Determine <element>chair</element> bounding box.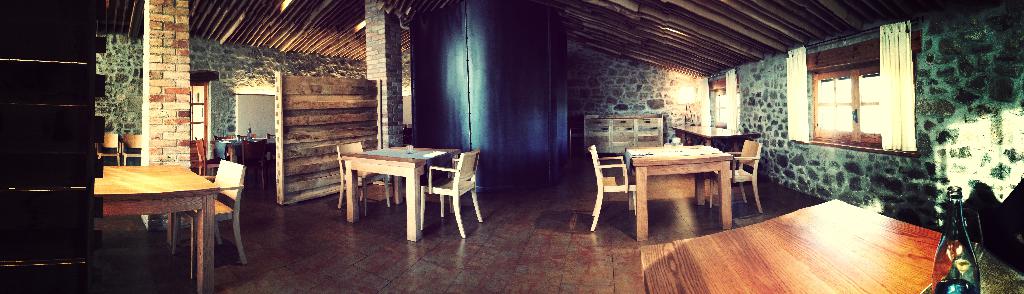
Determined: bbox(94, 131, 127, 165).
